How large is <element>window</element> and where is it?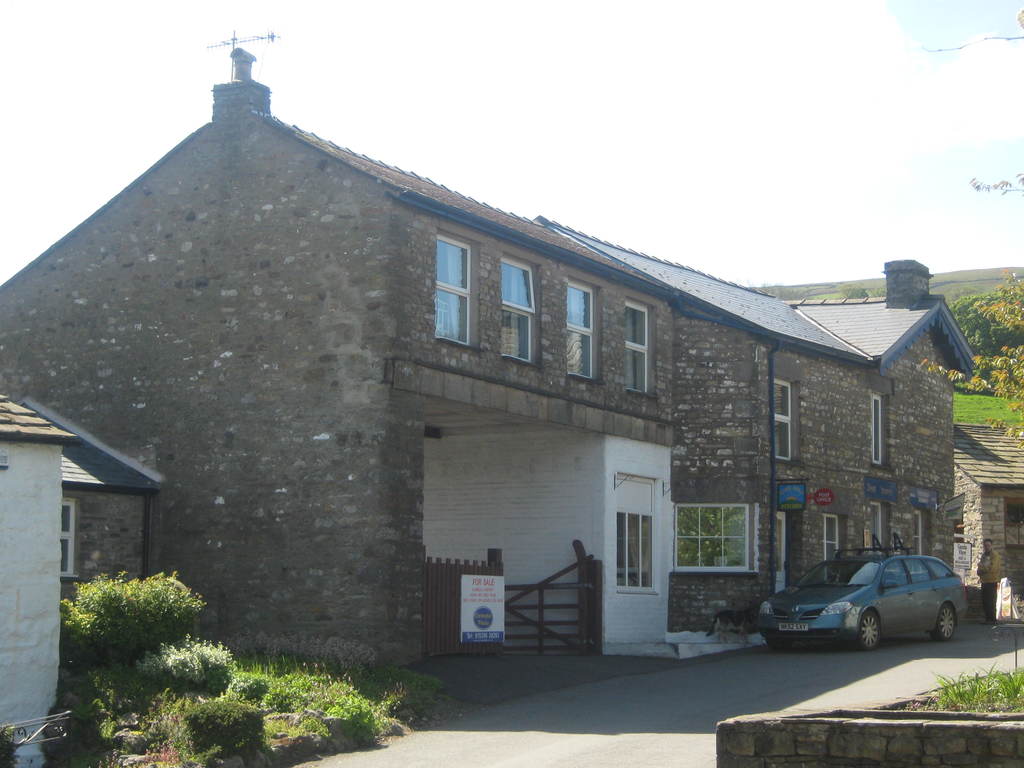
Bounding box: [left=567, top=281, right=602, bottom=384].
